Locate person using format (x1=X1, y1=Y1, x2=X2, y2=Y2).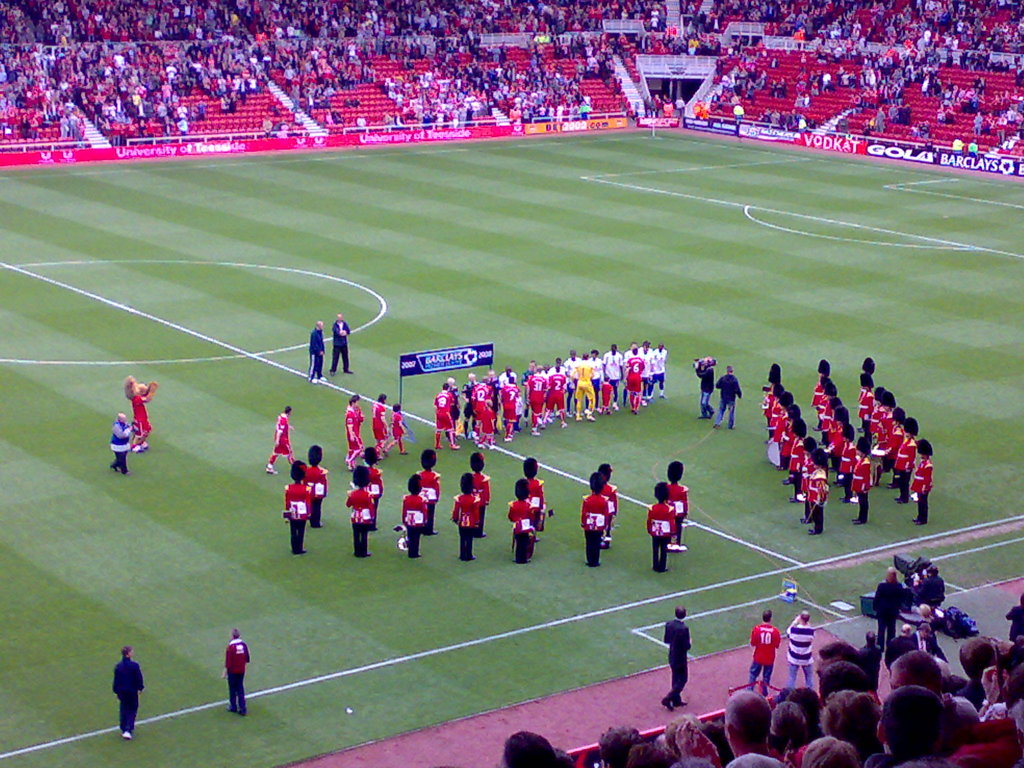
(x1=598, y1=462, x2=619, y2=549).
